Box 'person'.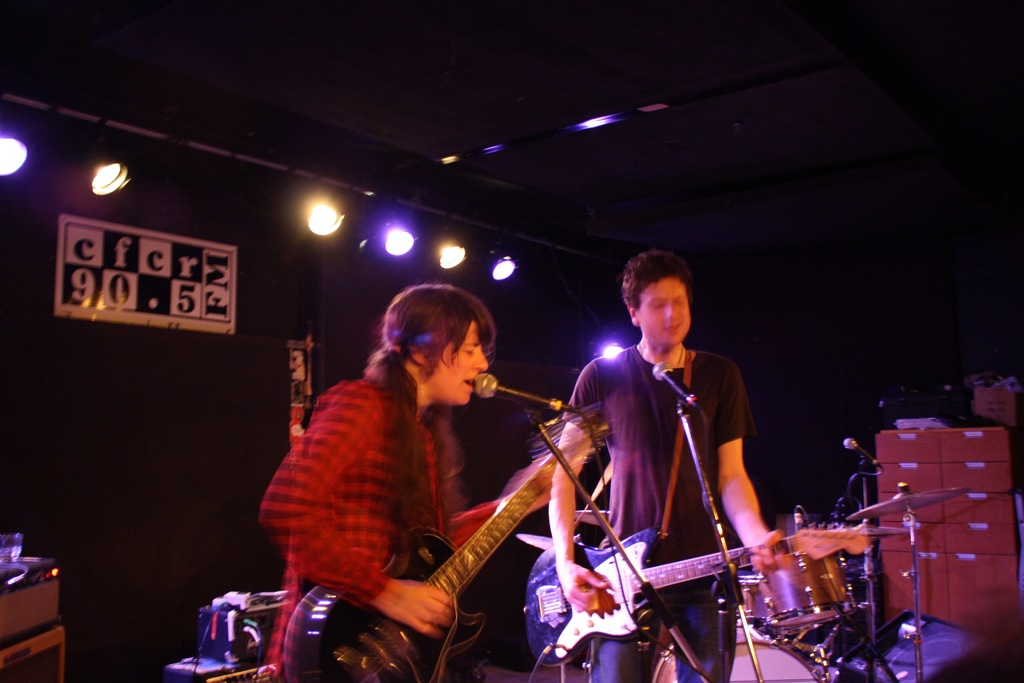
x1=259, y1=283, x2=585, y2=682.
